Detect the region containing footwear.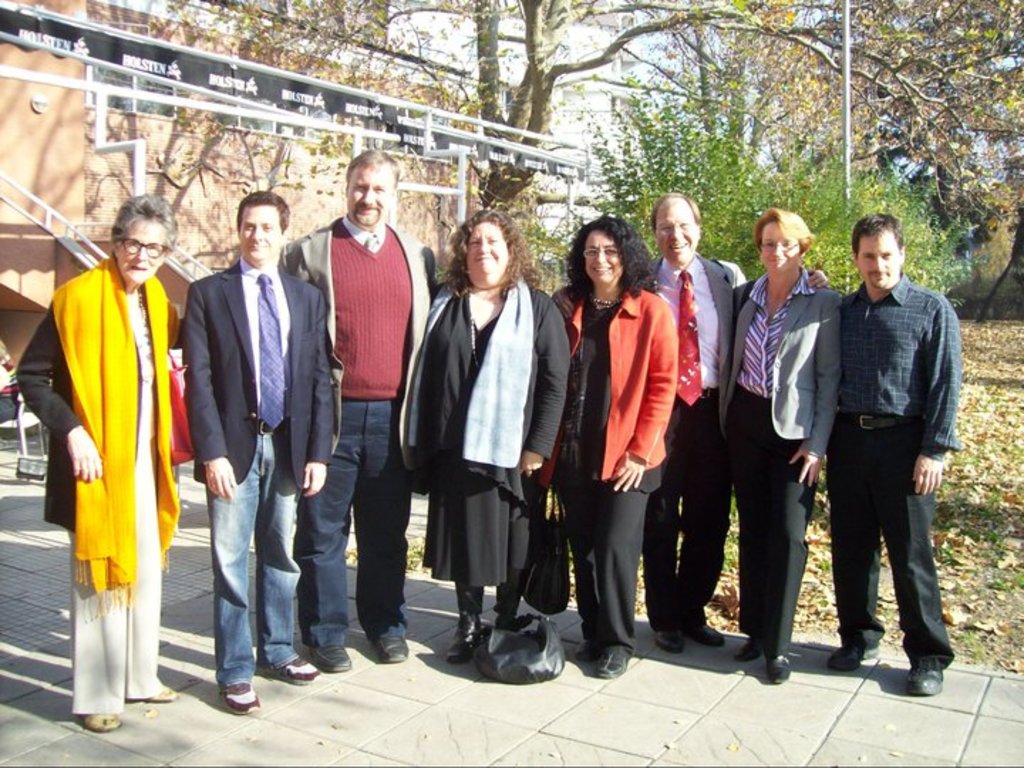
84:710:121:730.
